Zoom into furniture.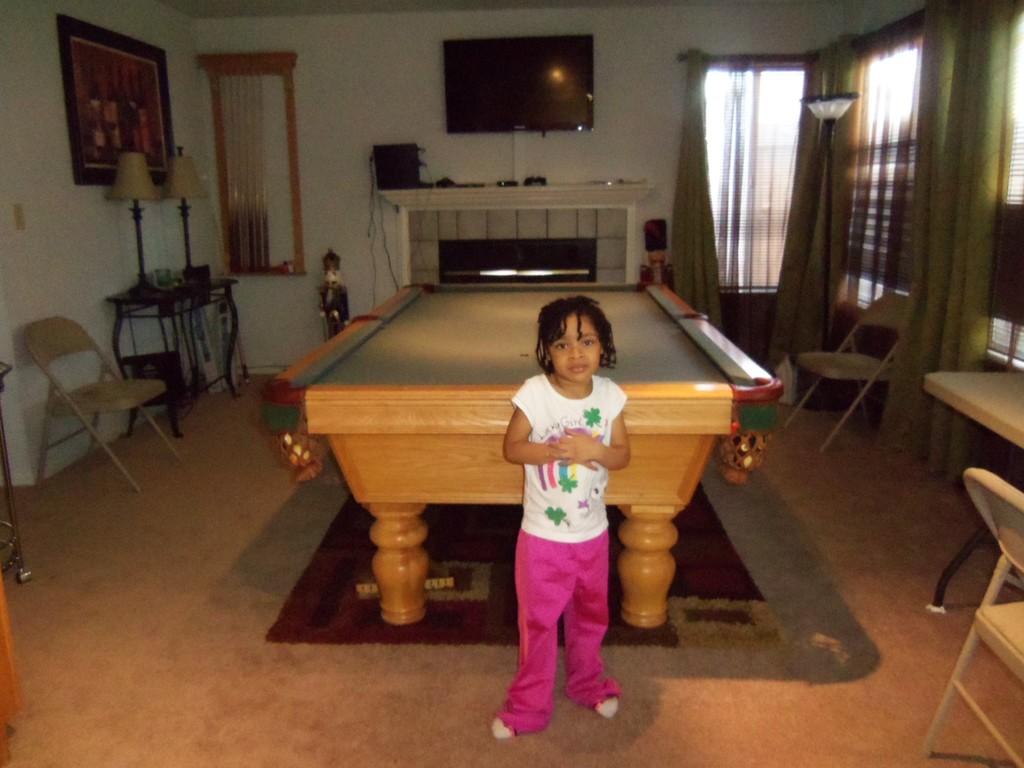
Zoom target: x1=918, y1=465, x2=1023, y2=766.
